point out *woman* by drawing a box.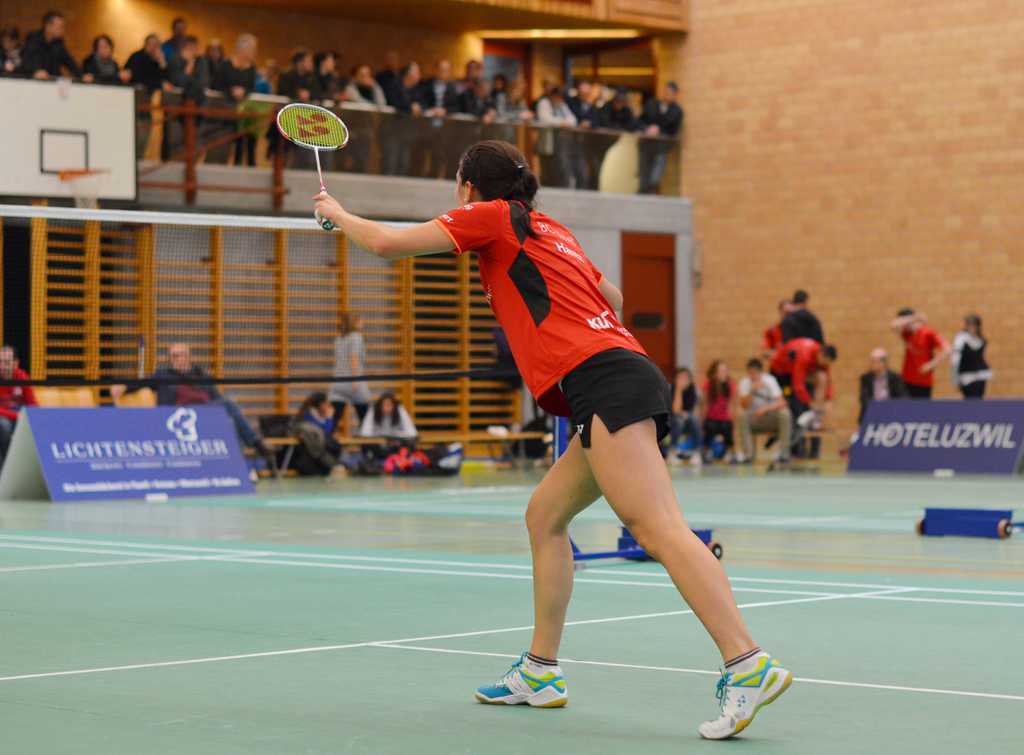
select_region(490, 75, 534, 159).
